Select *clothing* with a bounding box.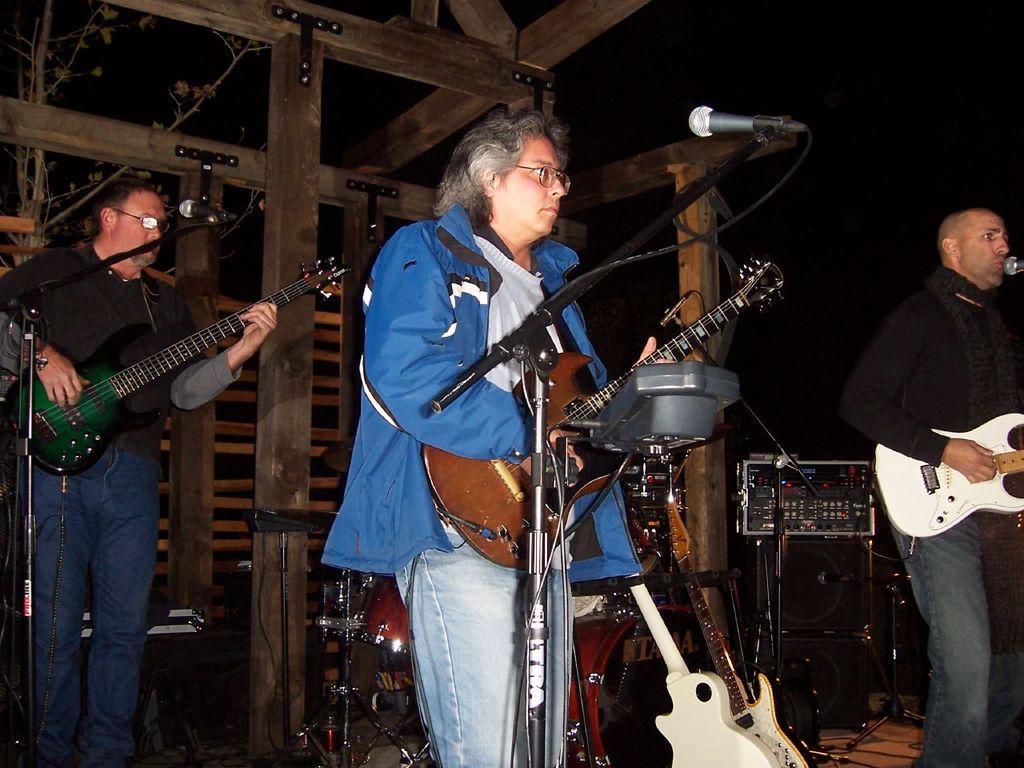
region(324, 211, 643, 767).
